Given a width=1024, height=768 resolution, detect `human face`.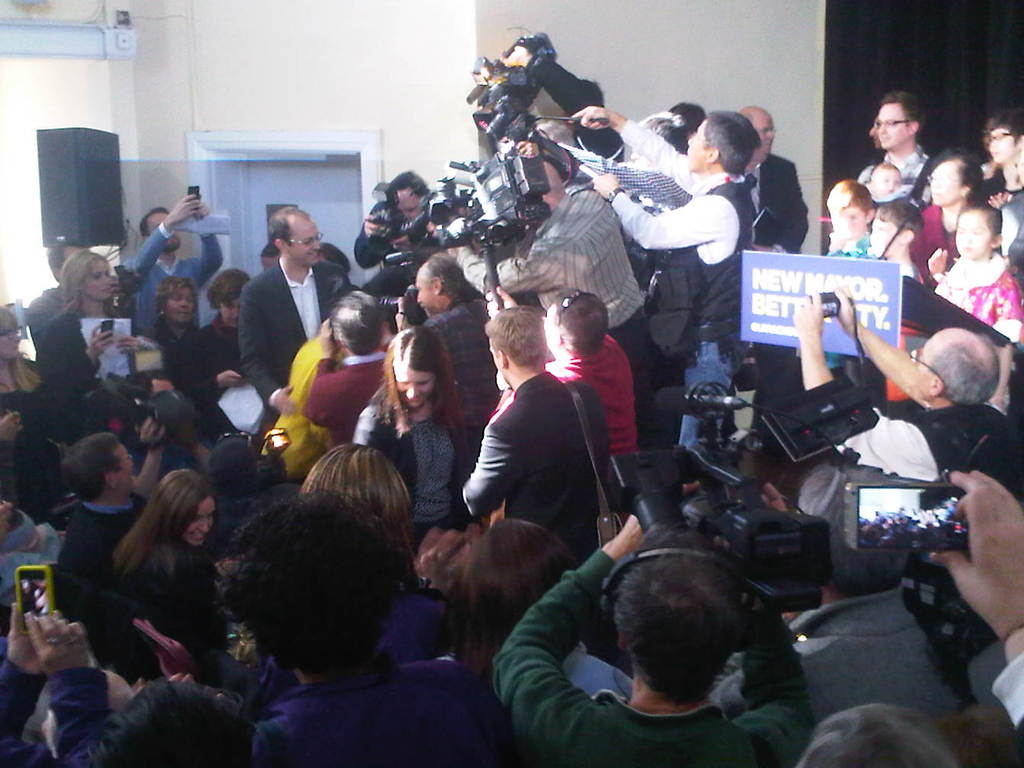
(221,295,238,325).
